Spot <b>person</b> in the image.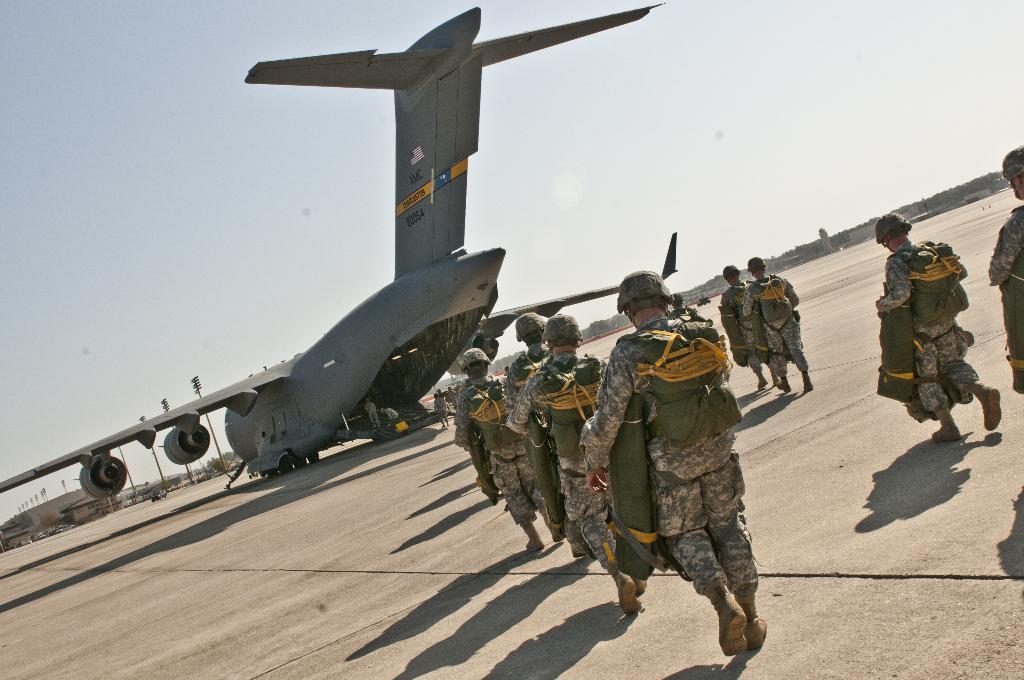
<b>person</b> found at bbox(509, 312, 637, 625).
